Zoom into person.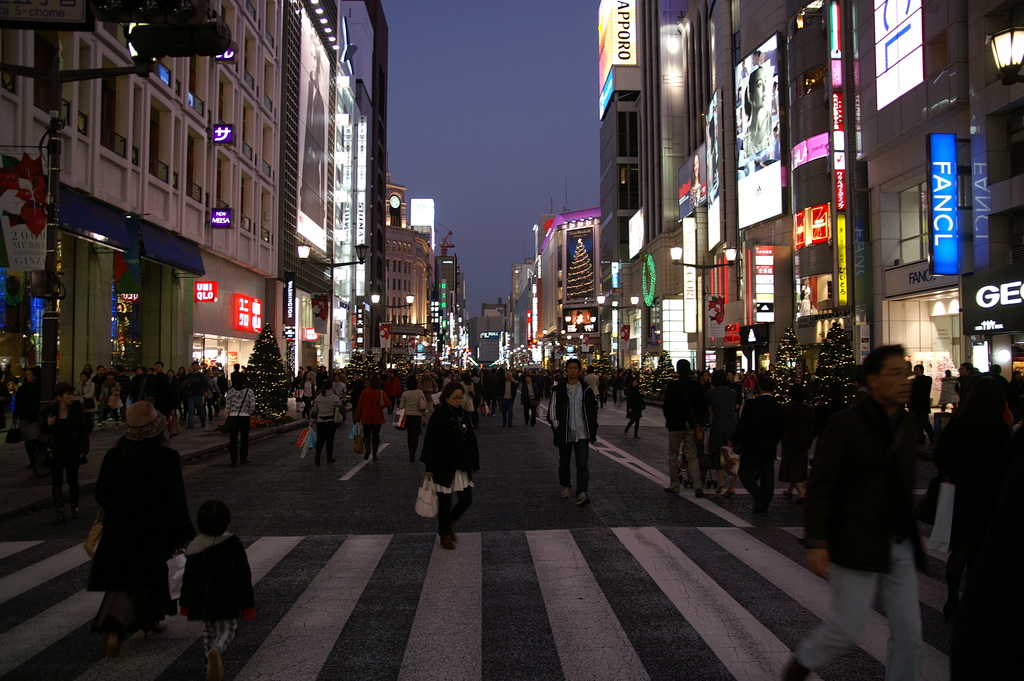
Zoom target: select_region(301, 385, 344, 479).
